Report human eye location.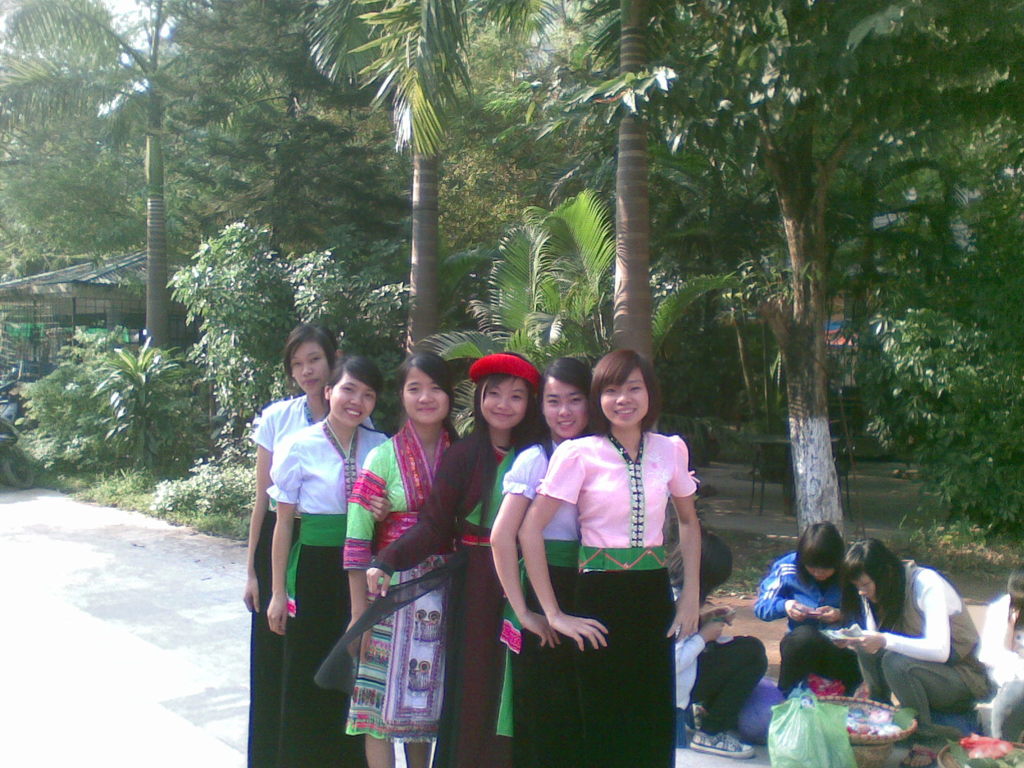
Report: select_region(603, 386, 616, 394).
